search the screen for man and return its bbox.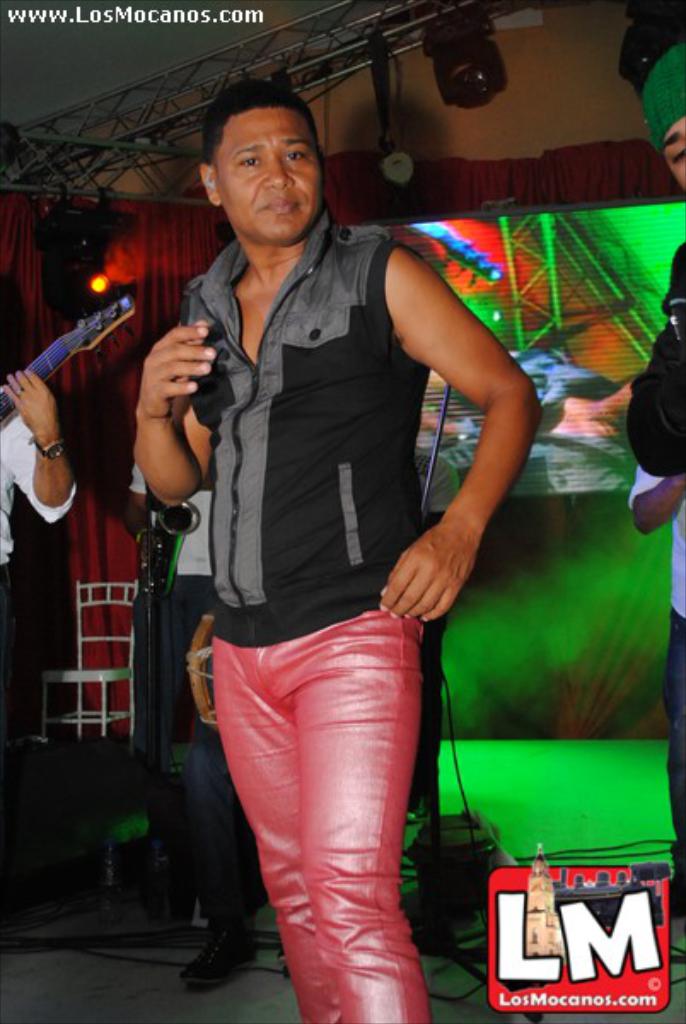
Found: l=121, t=99, r=544, b=986.
